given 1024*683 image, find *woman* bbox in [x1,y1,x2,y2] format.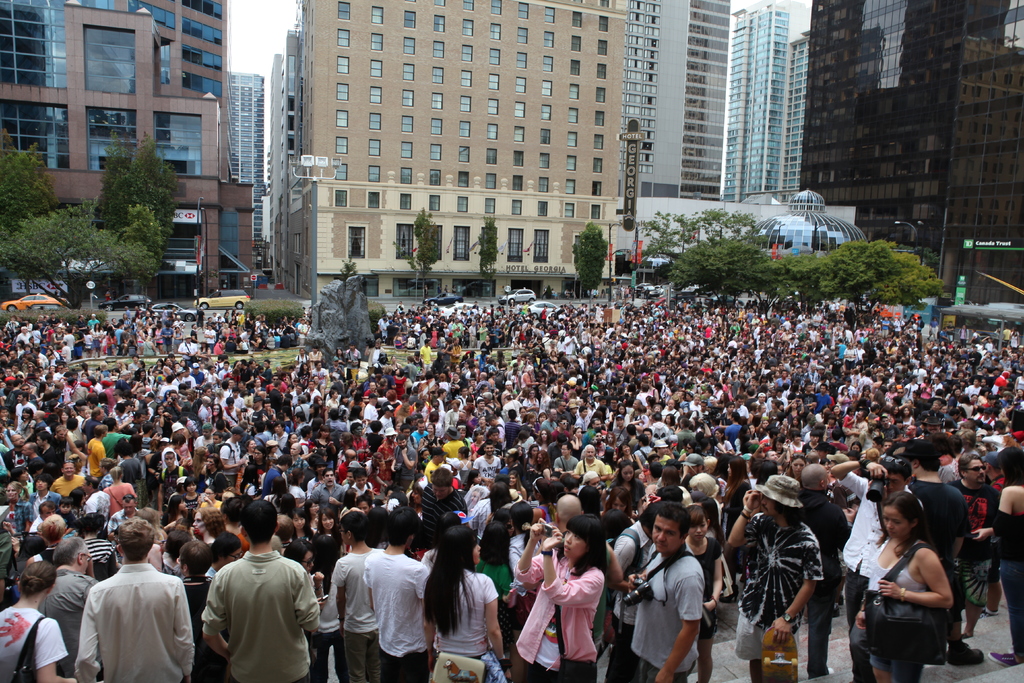
[598,485,634,522].
